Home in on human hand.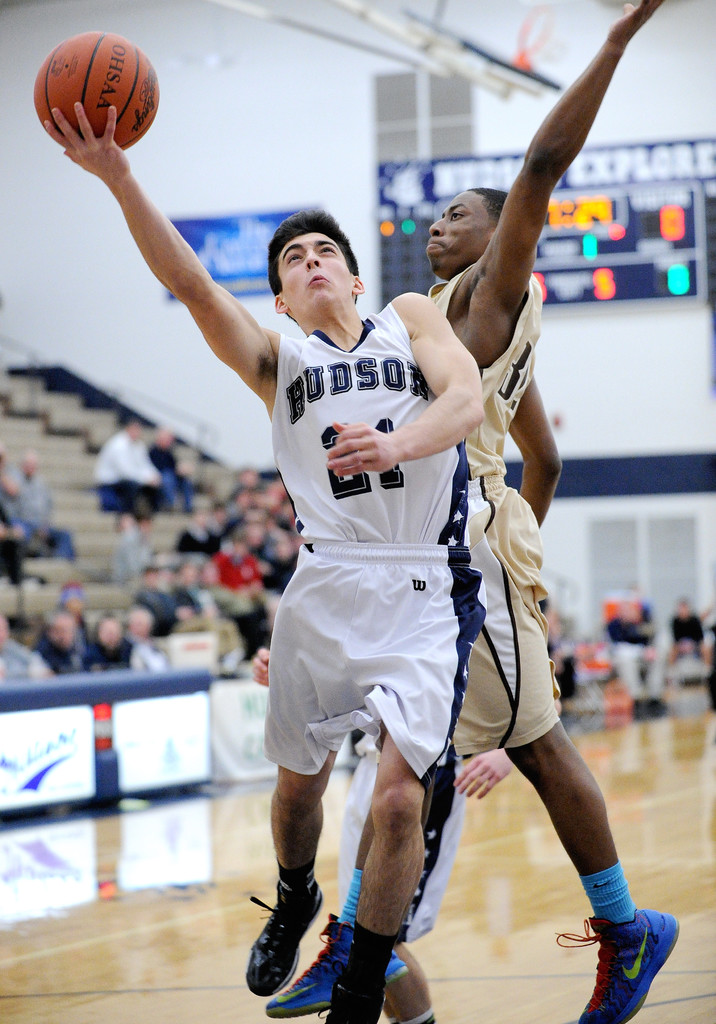
Homed in at bbox=[607, 0, 663, 48].
